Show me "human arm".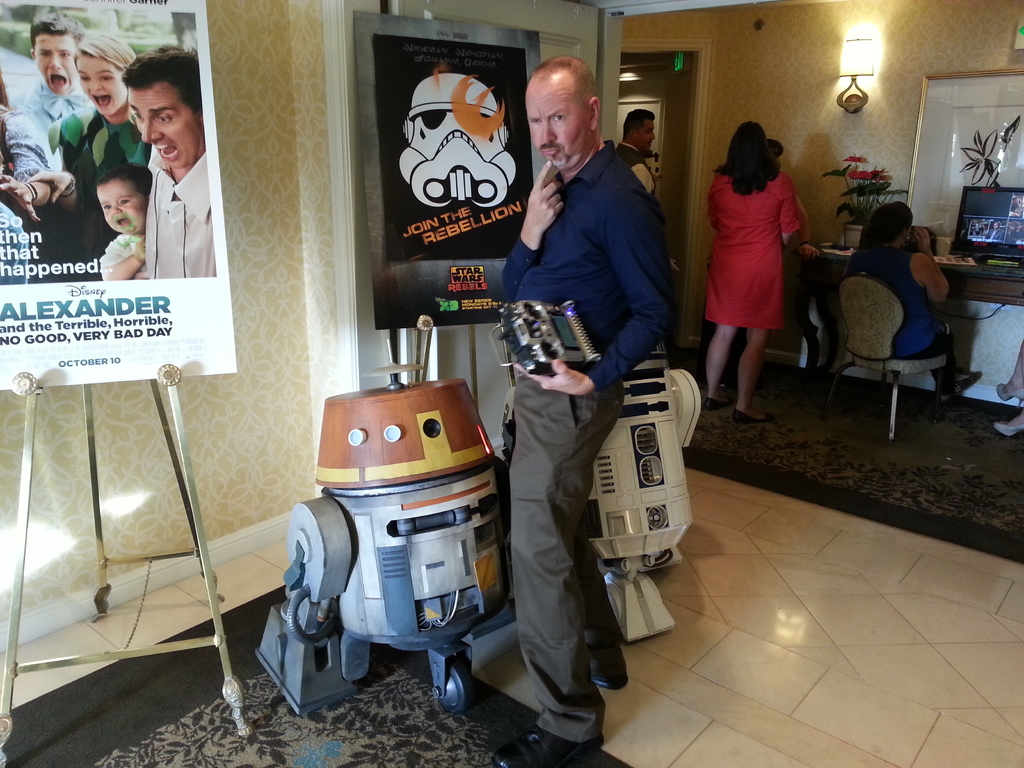
"human arm" is here: 2:113:45:220.
